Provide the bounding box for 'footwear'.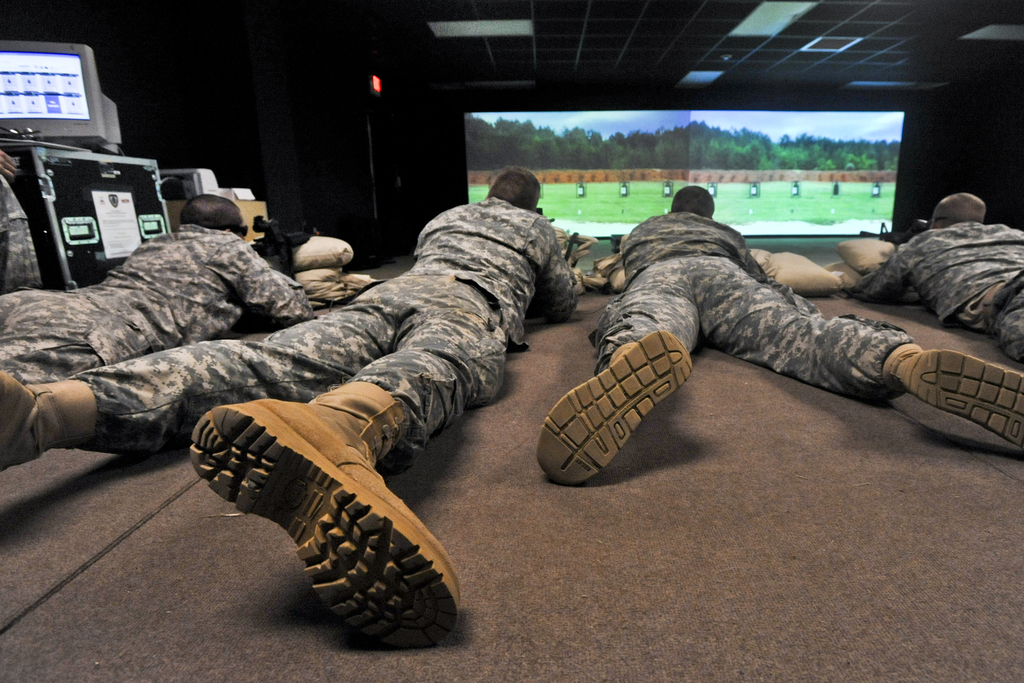
(195,403,485,652).
